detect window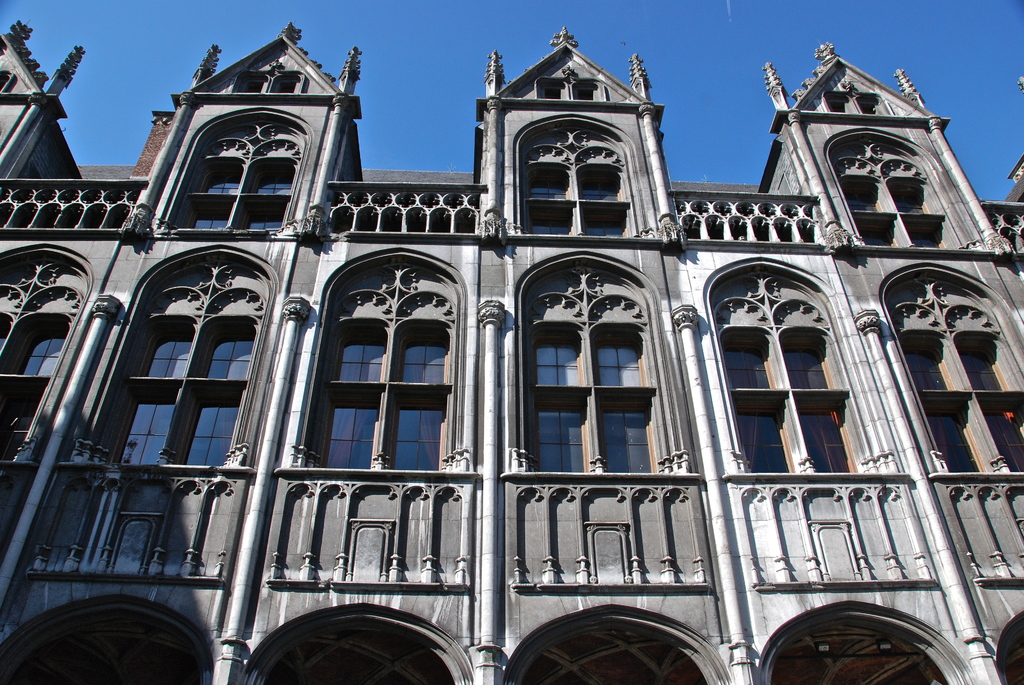
crop(522, 123, 633, 236)
